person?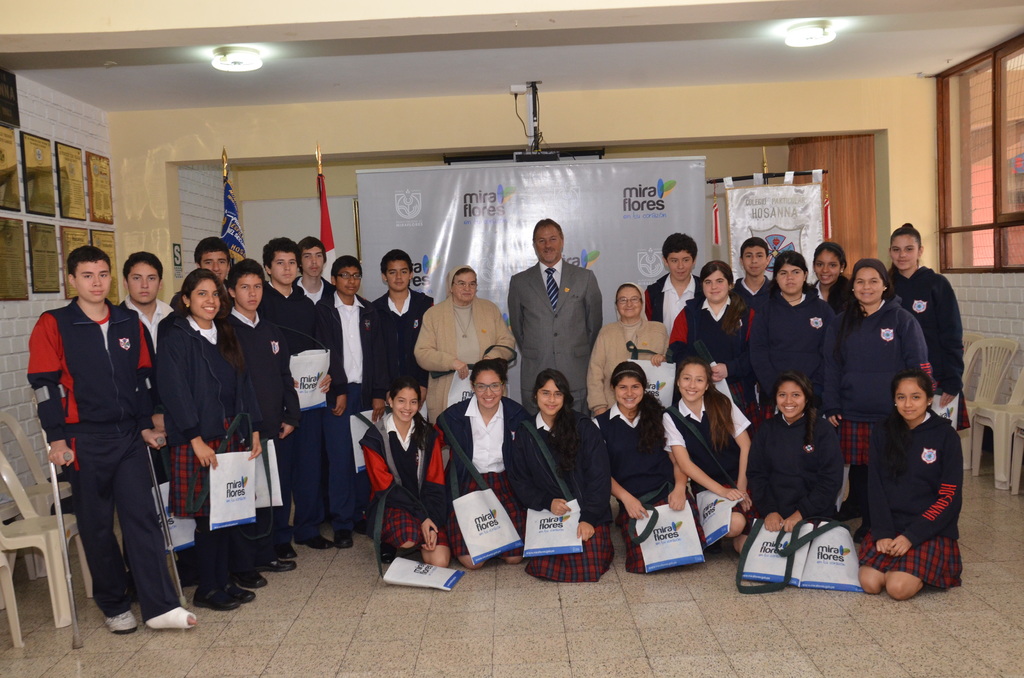
<region>157, 270, 263, 611</region>
